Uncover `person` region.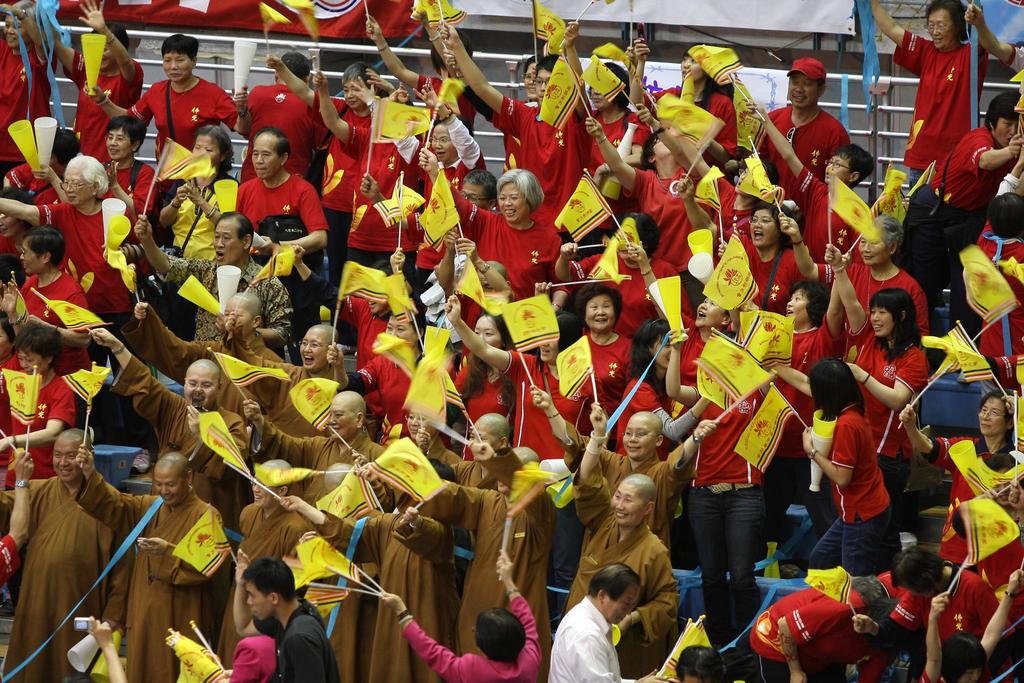
Uncovered: Rect(849, 541, 1021, 681).
